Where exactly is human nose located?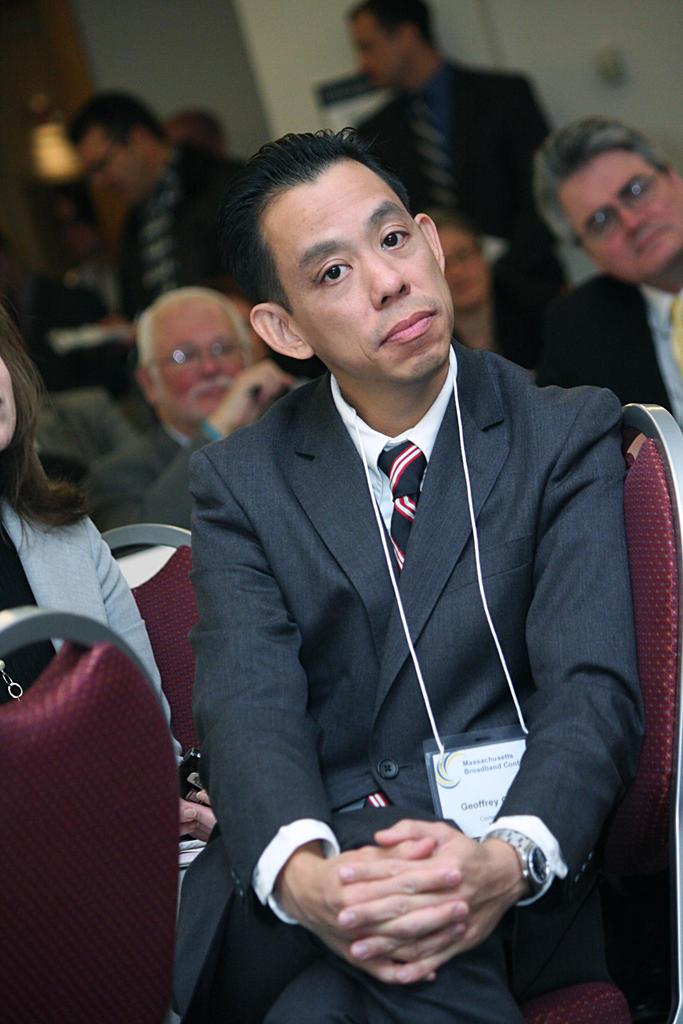
Its bounding box is [620,200,646,239].
